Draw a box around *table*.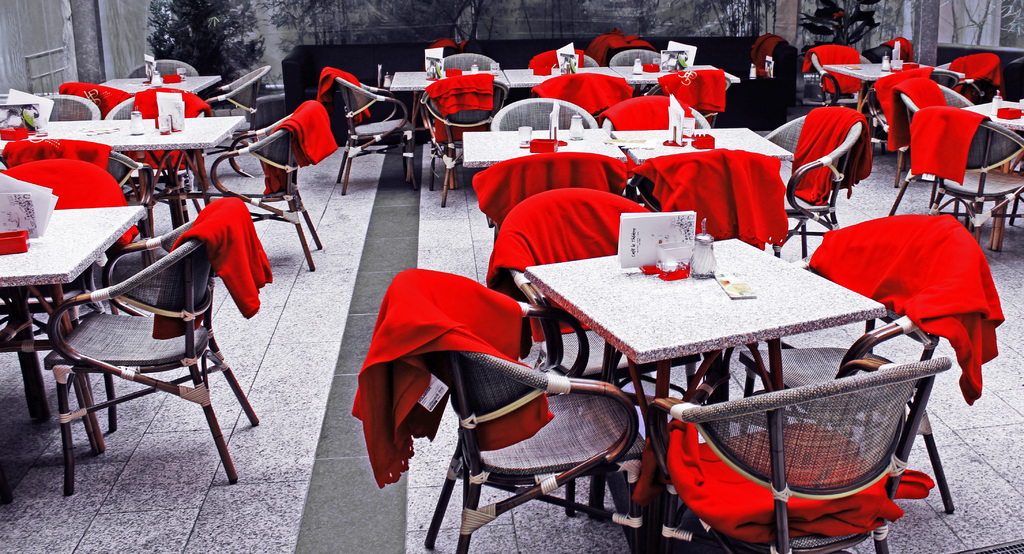
957, 86, 1023, 234.
